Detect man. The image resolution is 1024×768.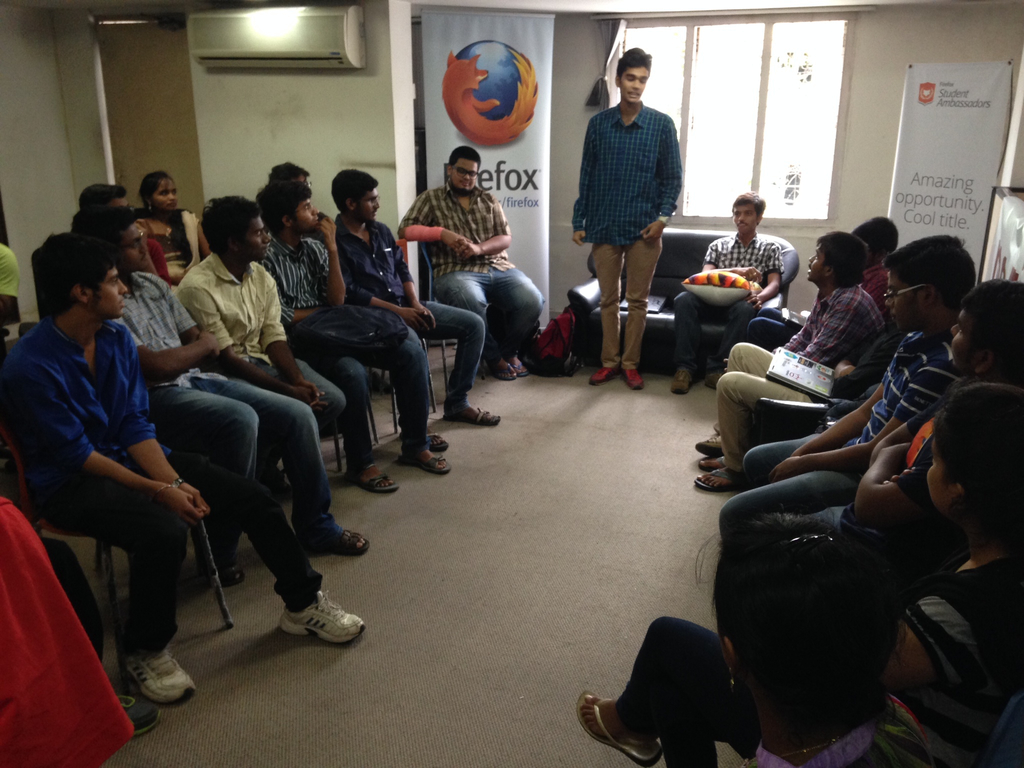
x1=781 y1=277 x2=1023 y2=566.
